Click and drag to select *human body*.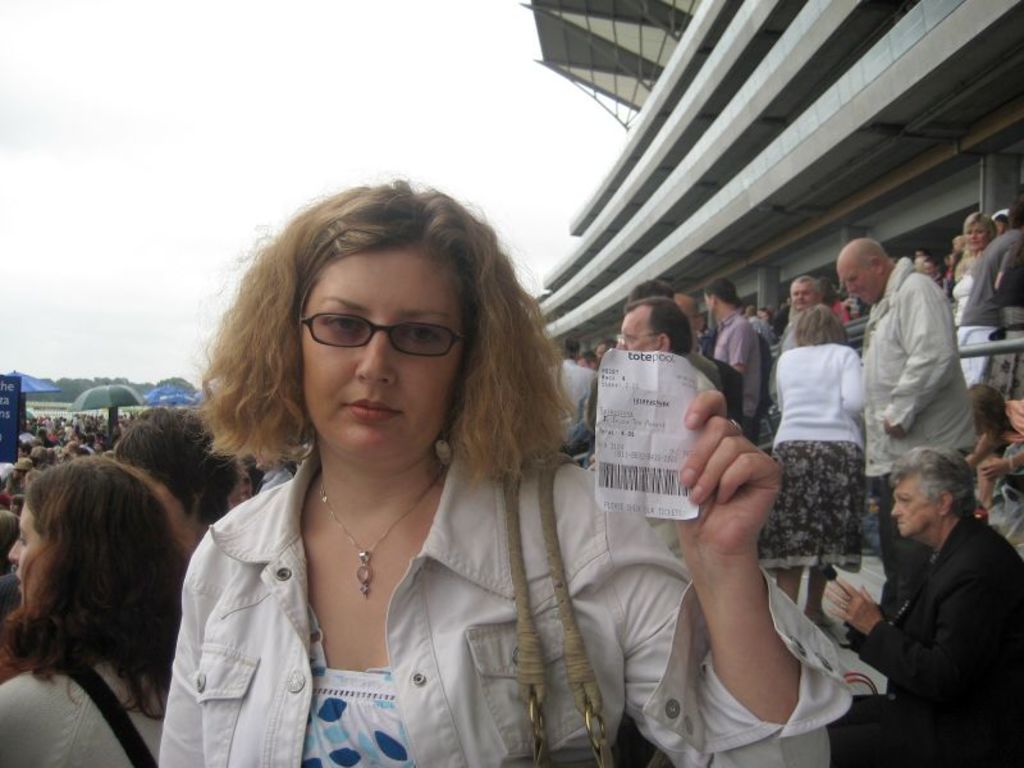
Selection: [x1=860, y1=236, x2=977, y2=492].
